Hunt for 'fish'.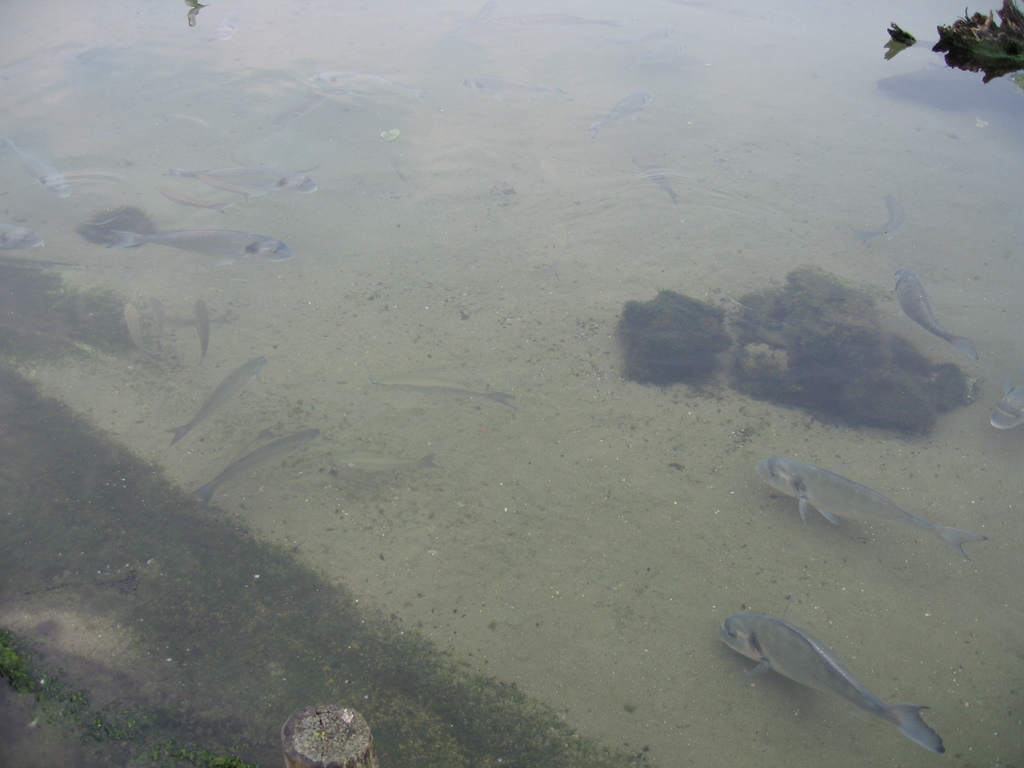
Hunted down at x1=324 y1=451 x2=440 y2=471.
